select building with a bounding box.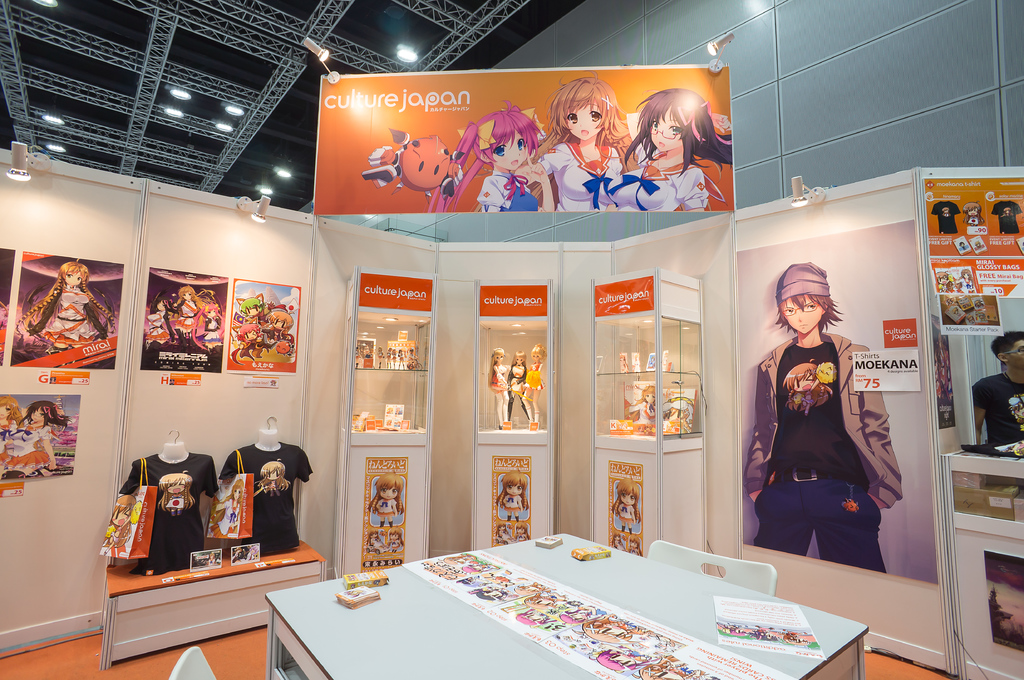
Rect(0, 3, 1022, 679).
